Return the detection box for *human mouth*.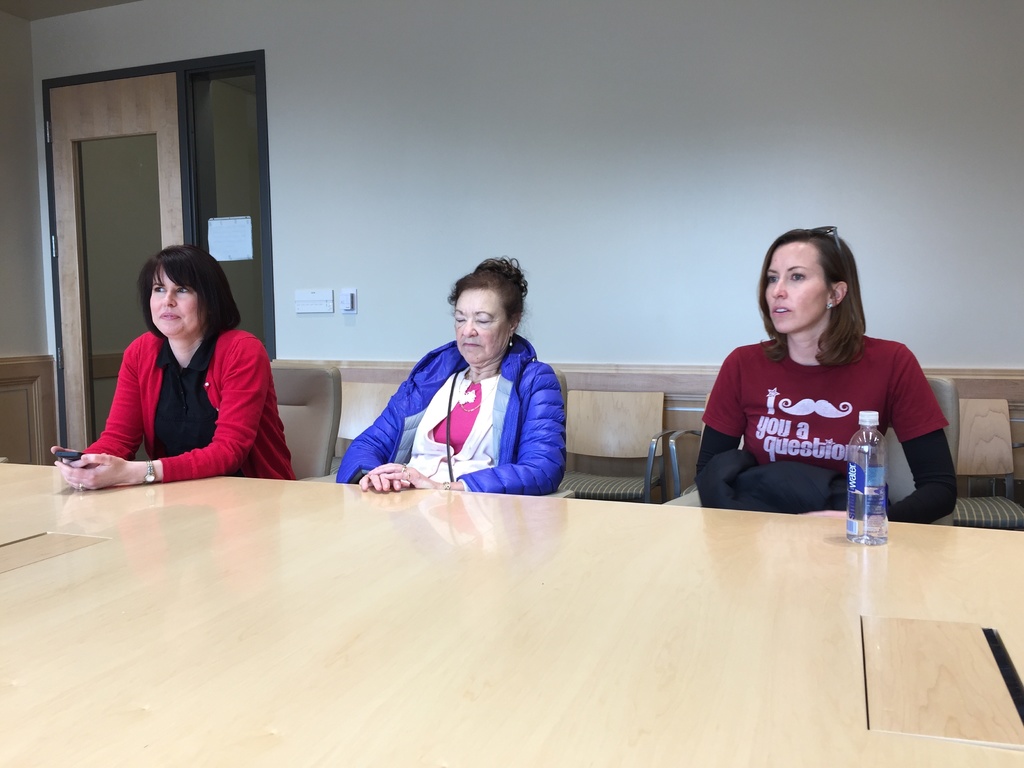
crop(157, 315, 184, 323).
